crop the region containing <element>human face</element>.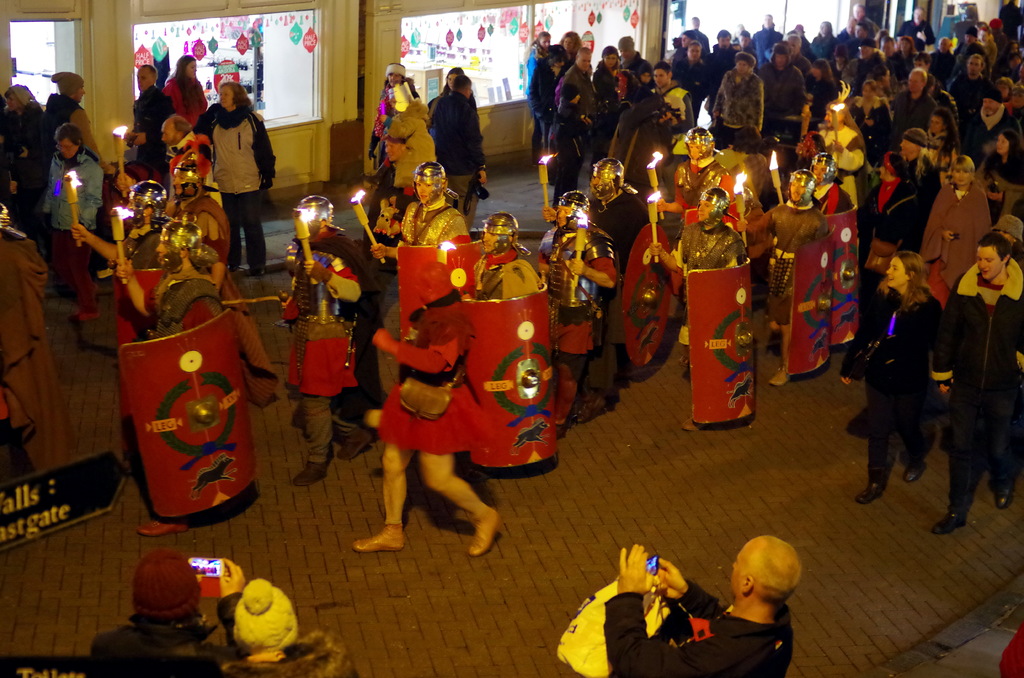
Crop region: {"x1": 218, "y1": 86, "x2": 234, "y2": 108}.
